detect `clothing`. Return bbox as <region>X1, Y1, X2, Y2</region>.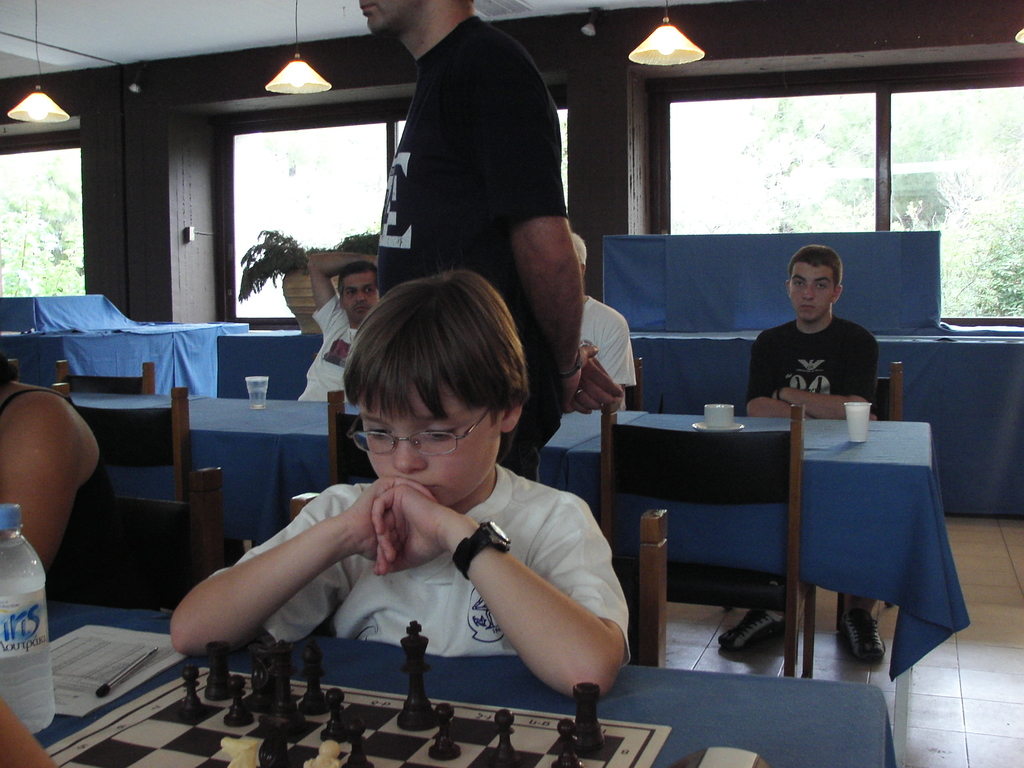
<region>580, 294, 637, 408</region>.
